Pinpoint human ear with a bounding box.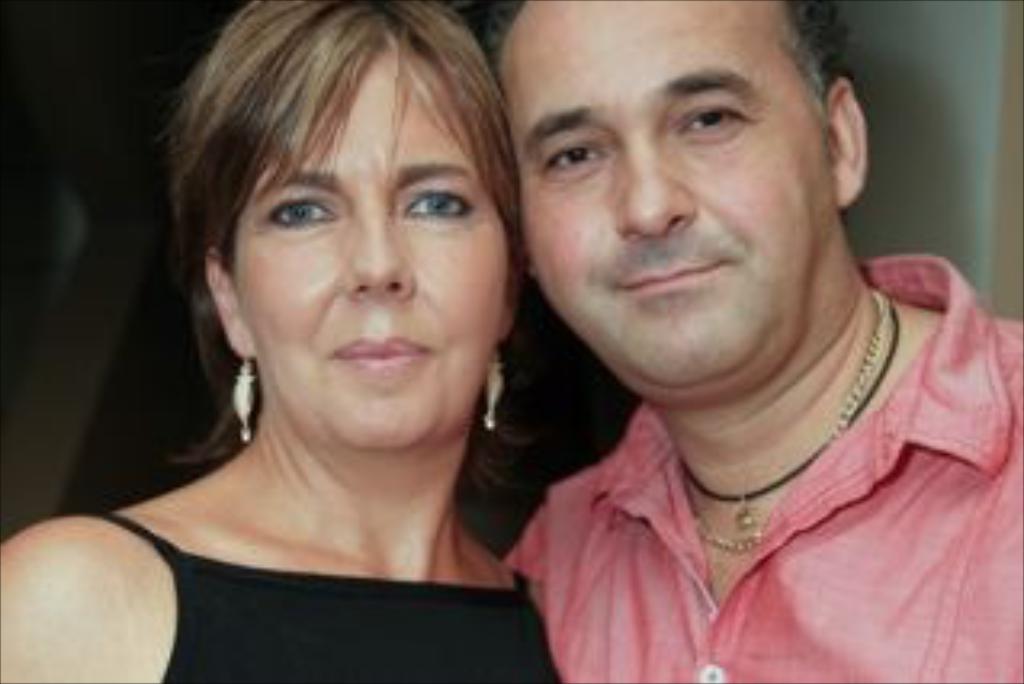
825, 80, 863, 209.
